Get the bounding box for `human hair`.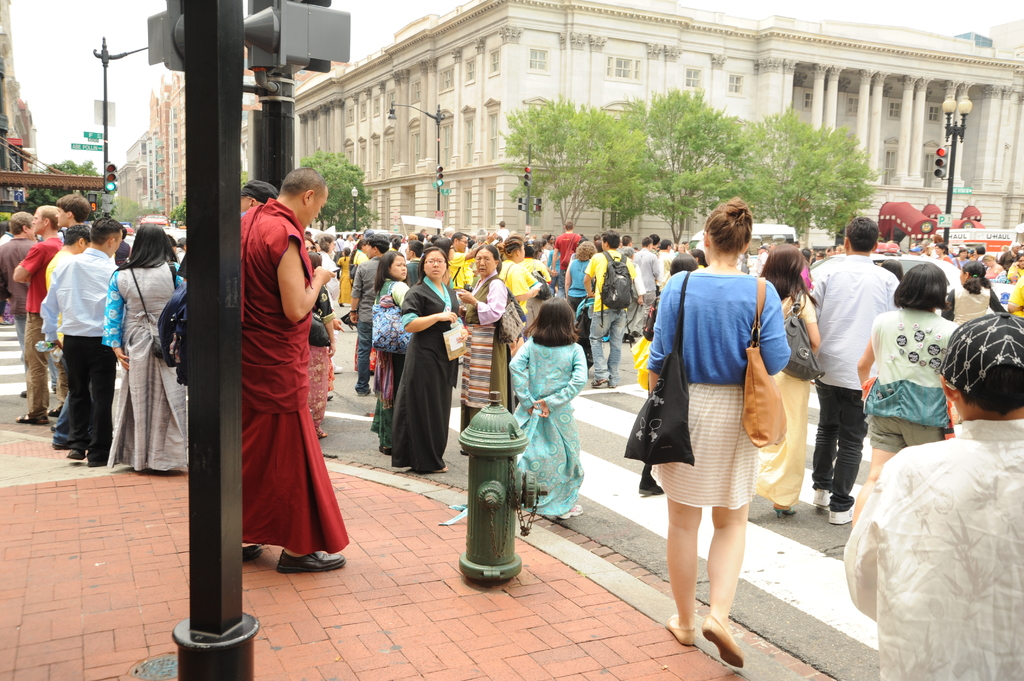
<region>54, 193, 90, 221</region>.
